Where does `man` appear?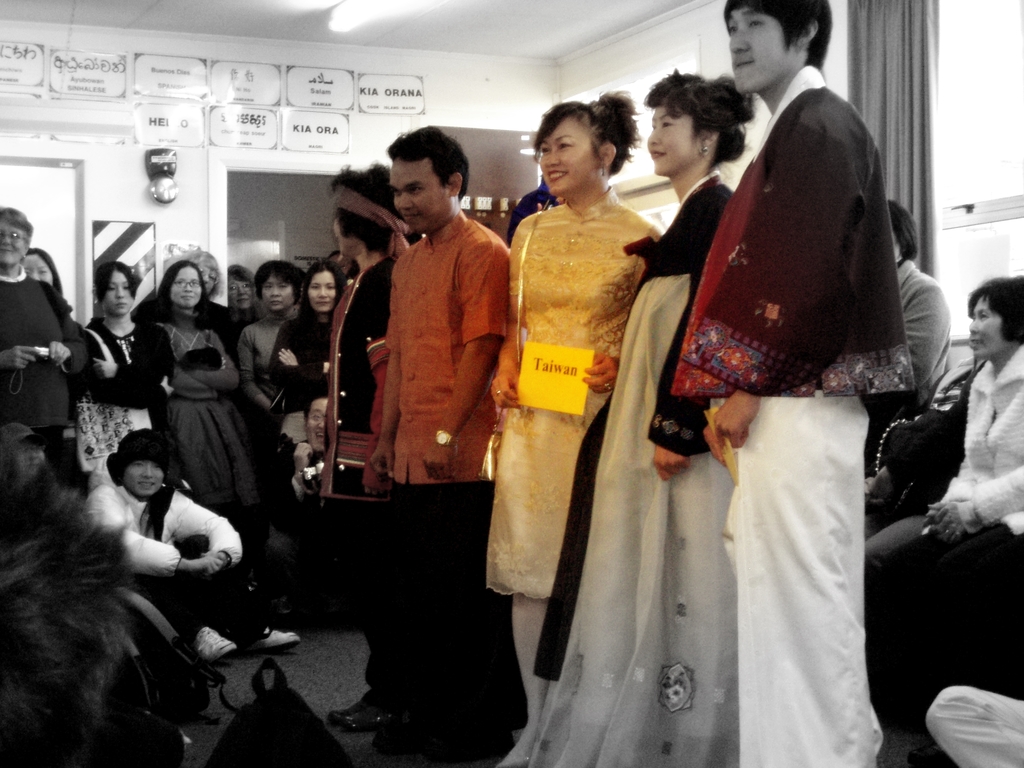
Appears at BBox(673, 1, 918, 767).
